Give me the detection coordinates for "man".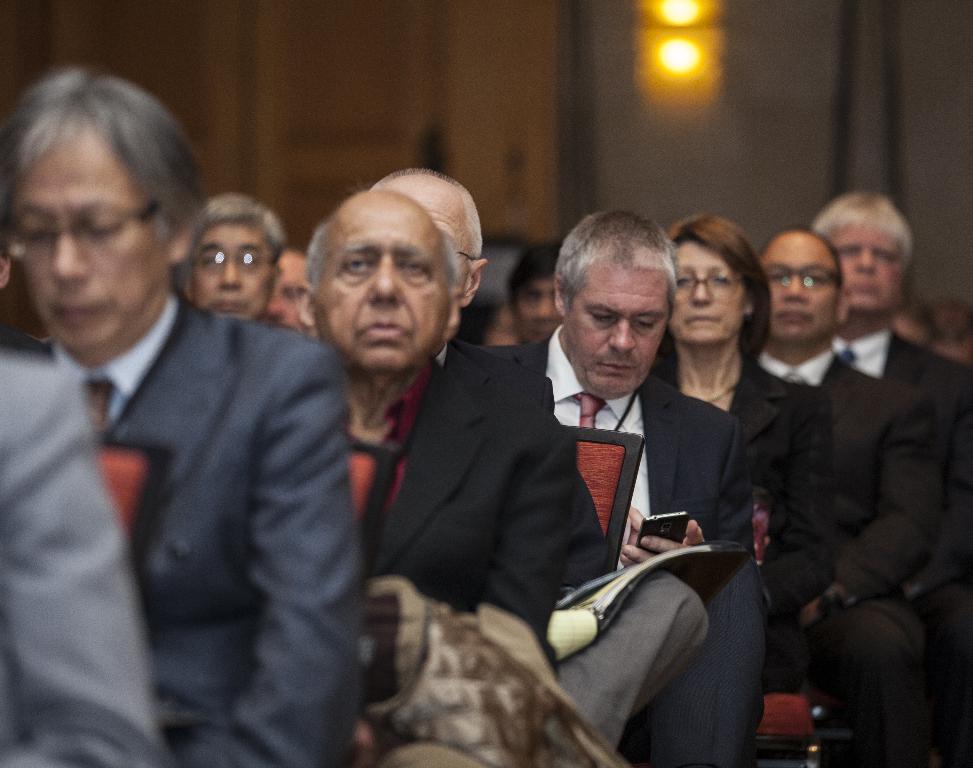
detection(500, 240, 563, 348).
